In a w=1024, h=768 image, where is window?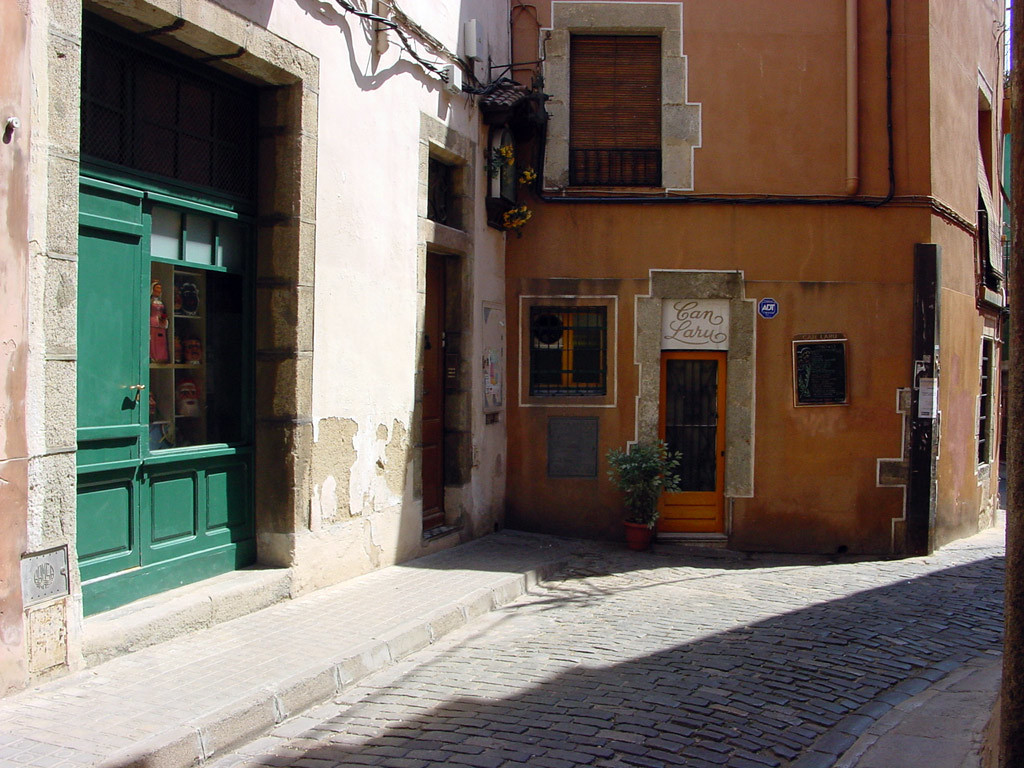
crop(555, 17, 684, 194).
